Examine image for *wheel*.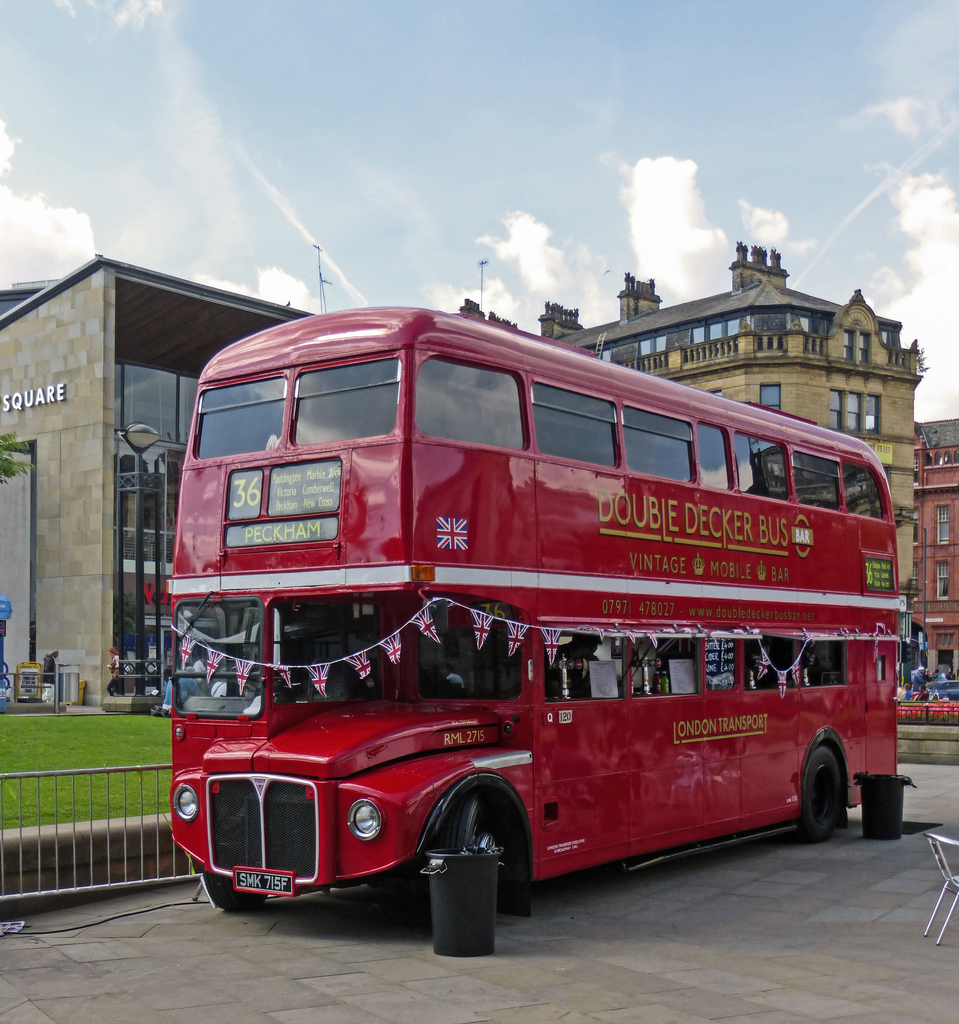
Examination result: pyautogui.locateOnScreen(209, 881, 265, 910).
